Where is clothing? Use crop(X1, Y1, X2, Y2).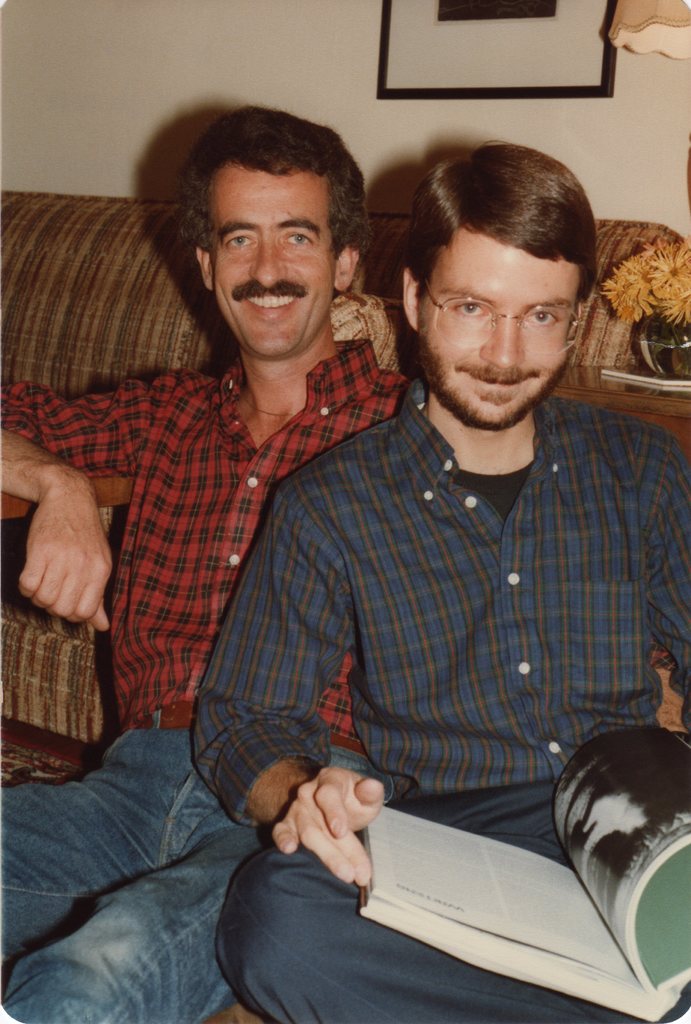
crop(189, 376, 690, 1023).
